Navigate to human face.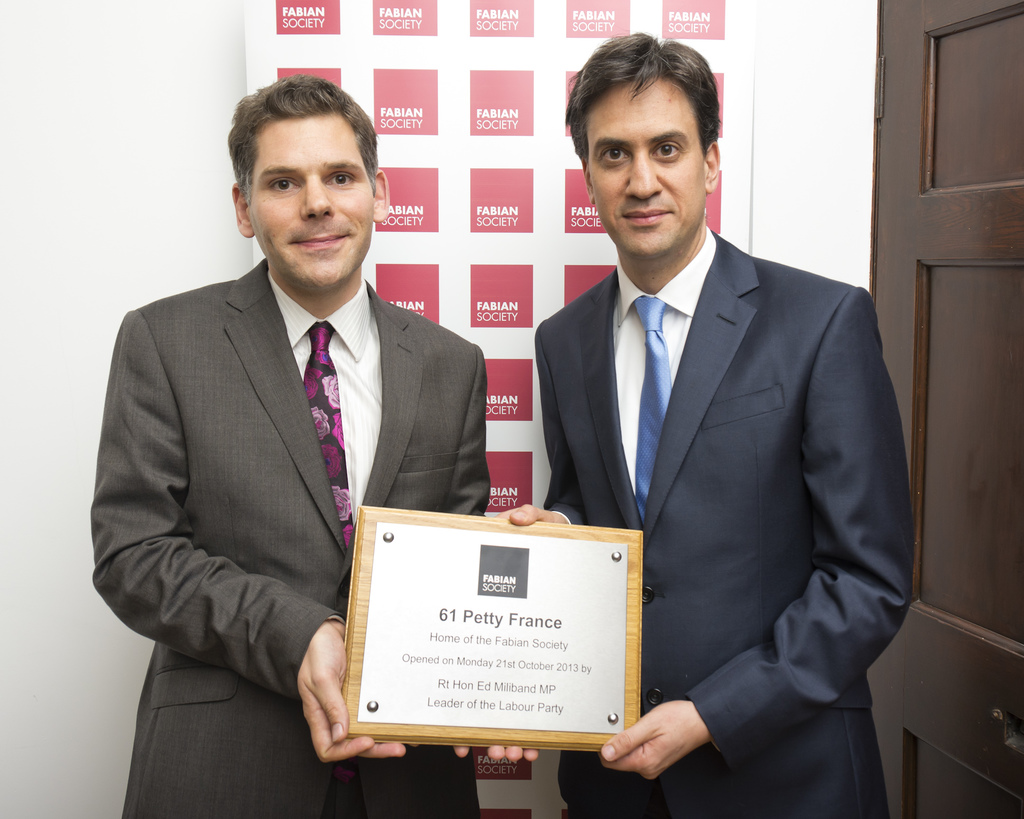
Navigation target: <region>249, 113, 374, 289</region>.
